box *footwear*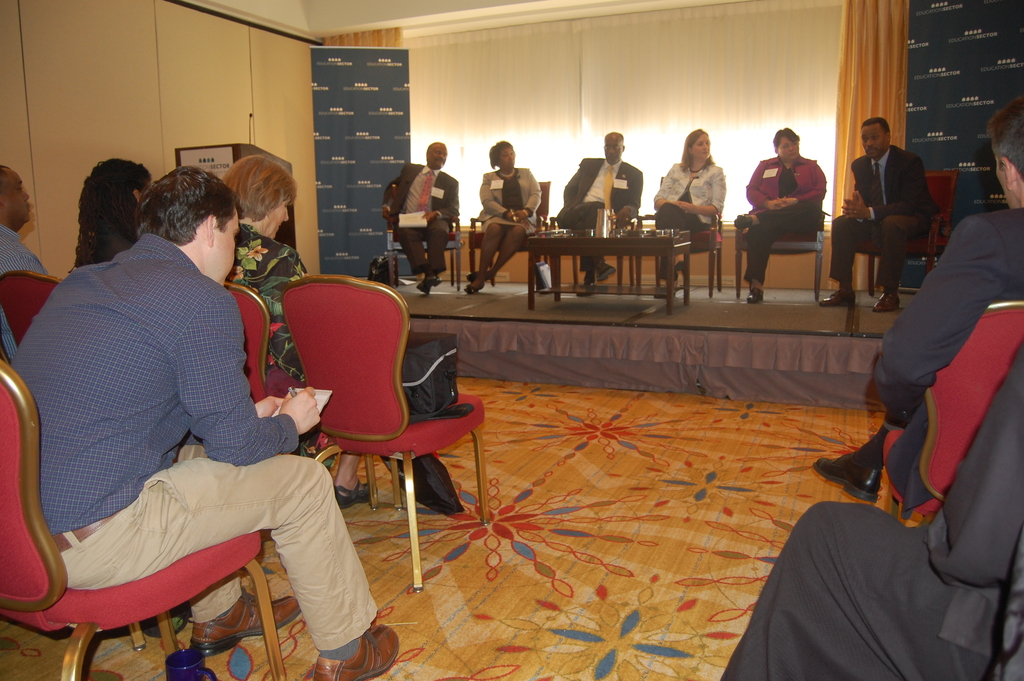
[598,264,616,285]
